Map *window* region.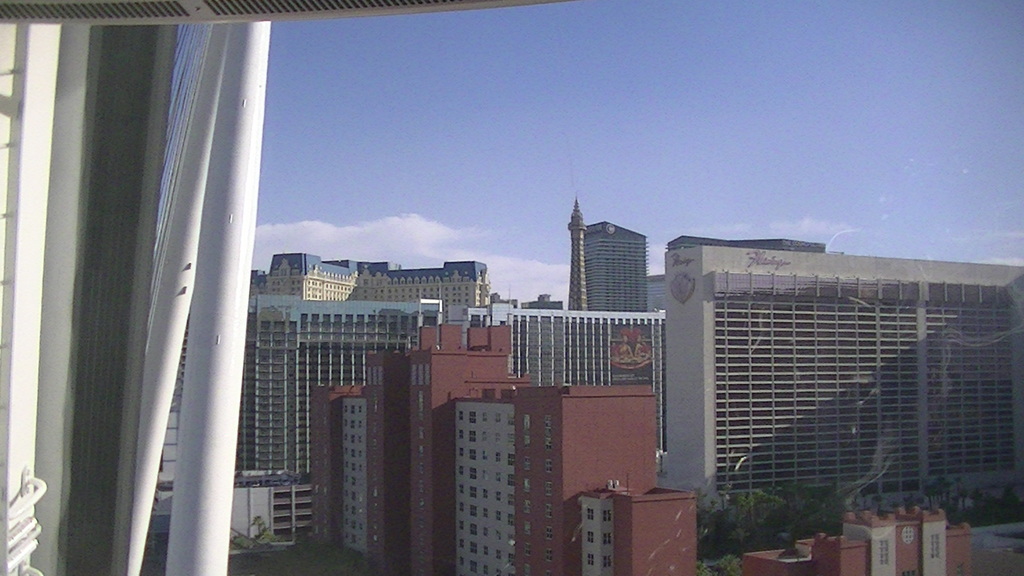
Mapped to Rect(480, 545, 490, 558).
